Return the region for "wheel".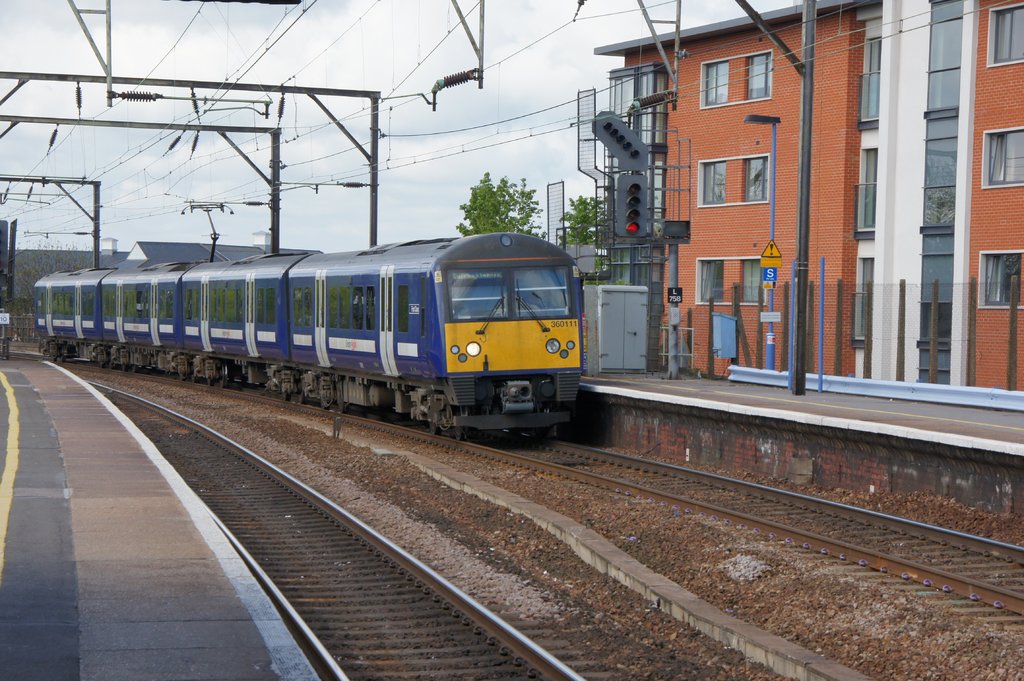
104 355 116 371.
